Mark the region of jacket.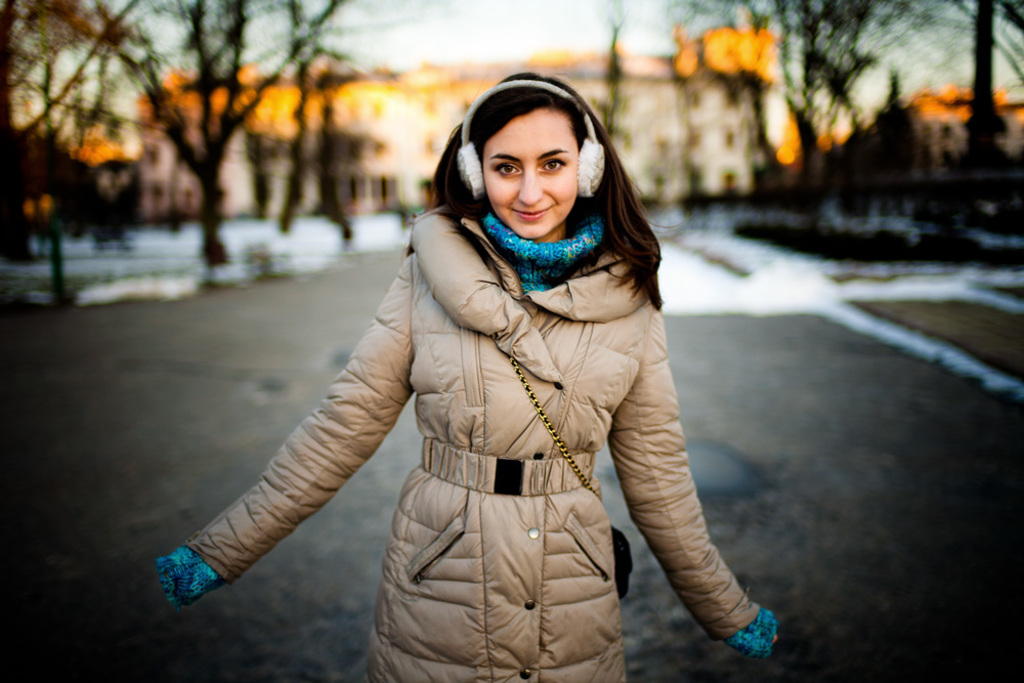
Region: <box>213,217,670,654</box>.
